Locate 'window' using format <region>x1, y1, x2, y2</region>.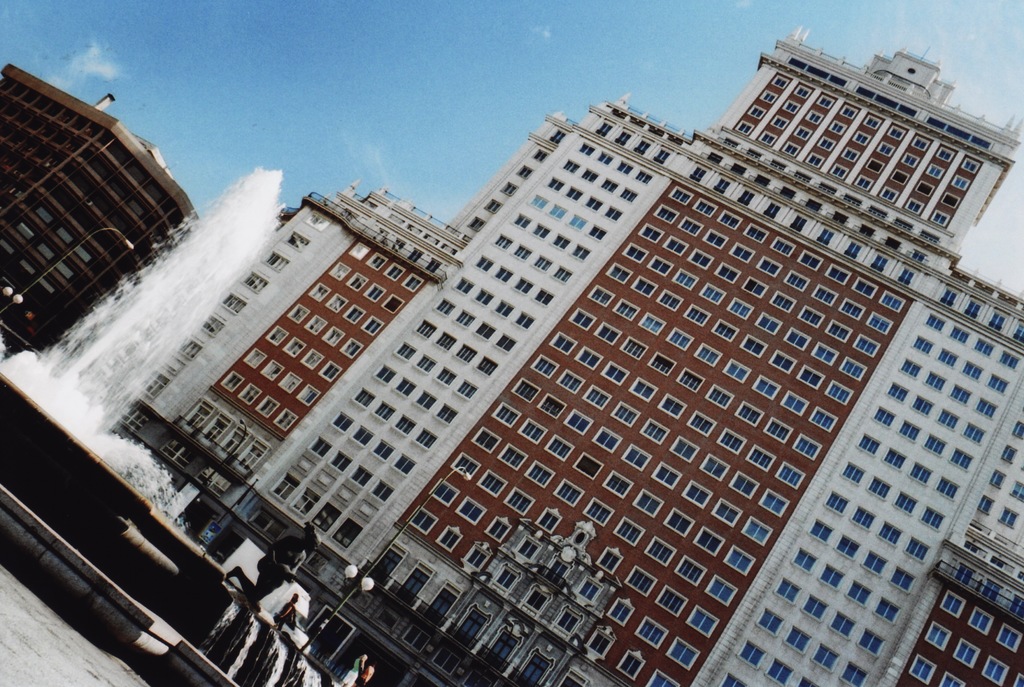
<region>796, 126, 808, 138</region>.
